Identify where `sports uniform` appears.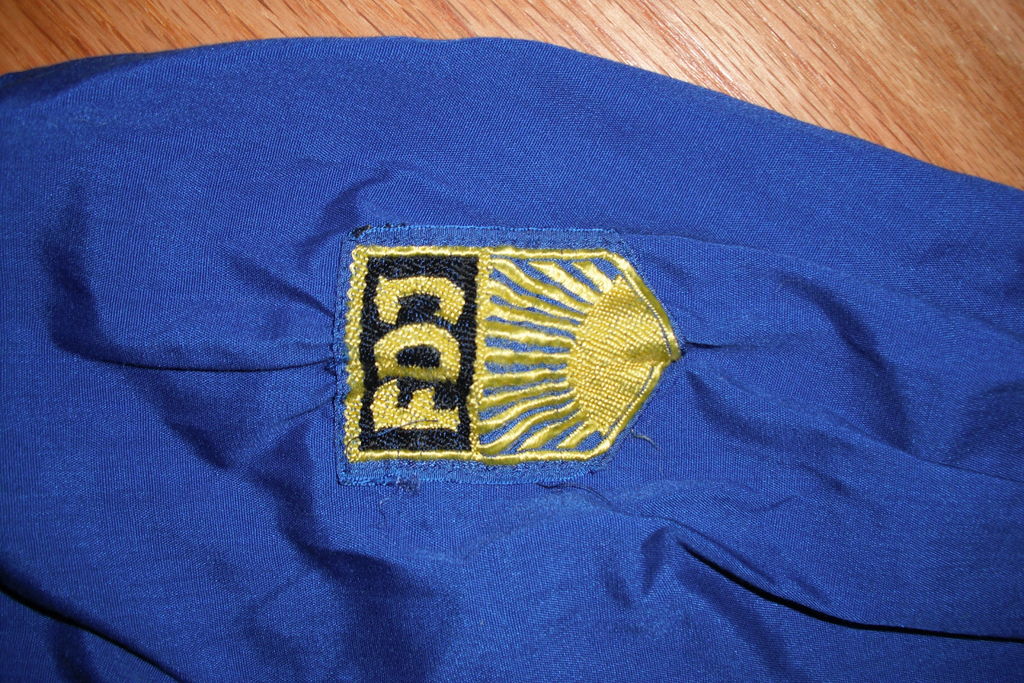
Appears at select_region(0, 37, 1023, 682).
